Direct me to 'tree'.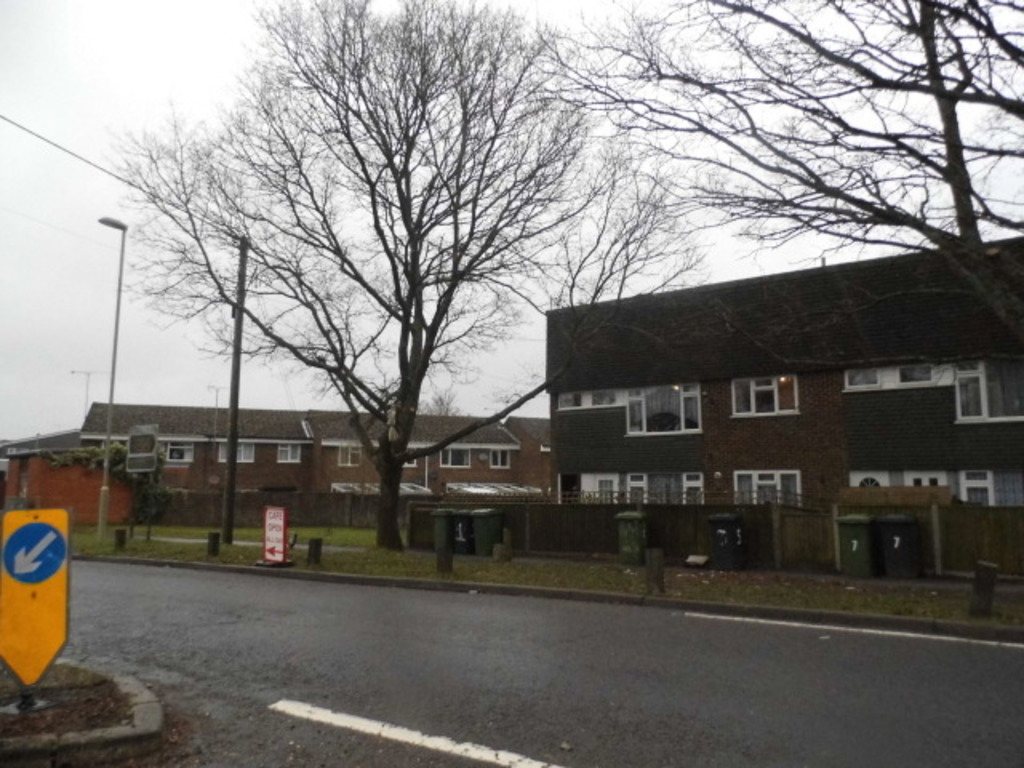
Direction: <box>509,0,1022,386</box>.
